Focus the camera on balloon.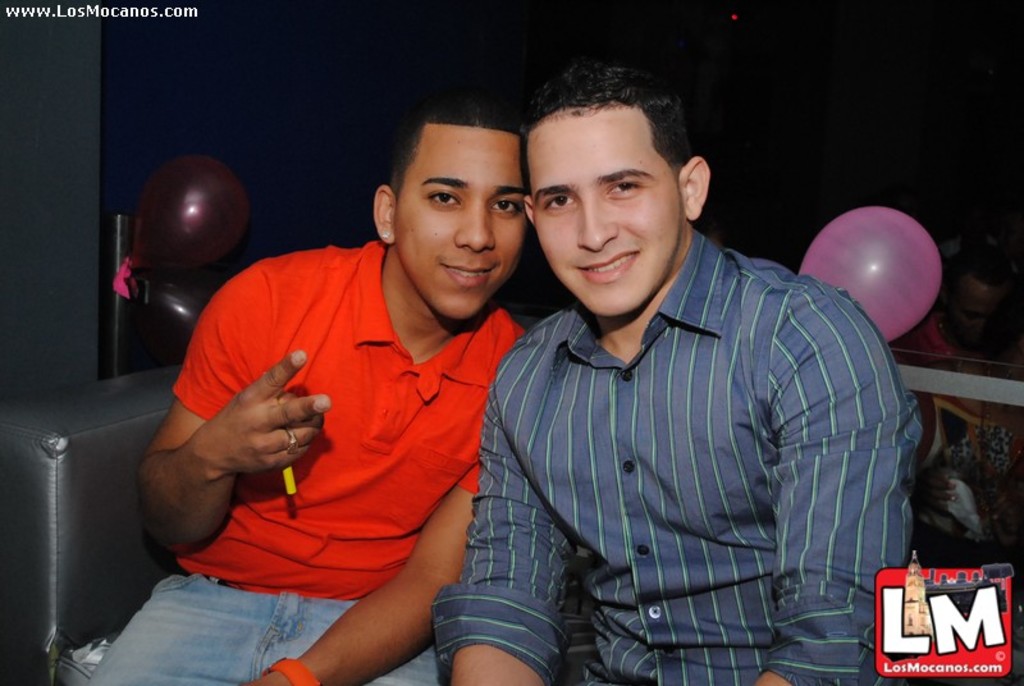
Focus region: box(792, 206, 943, 348).
